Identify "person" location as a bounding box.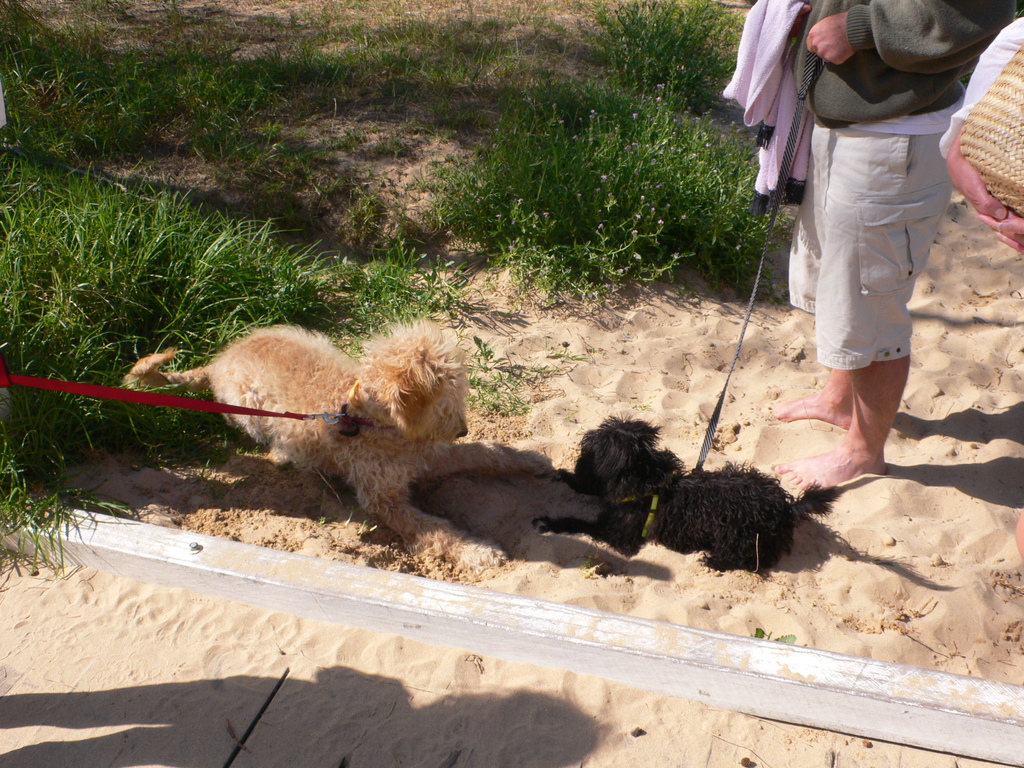
box(771, 0, 1016, 486).
